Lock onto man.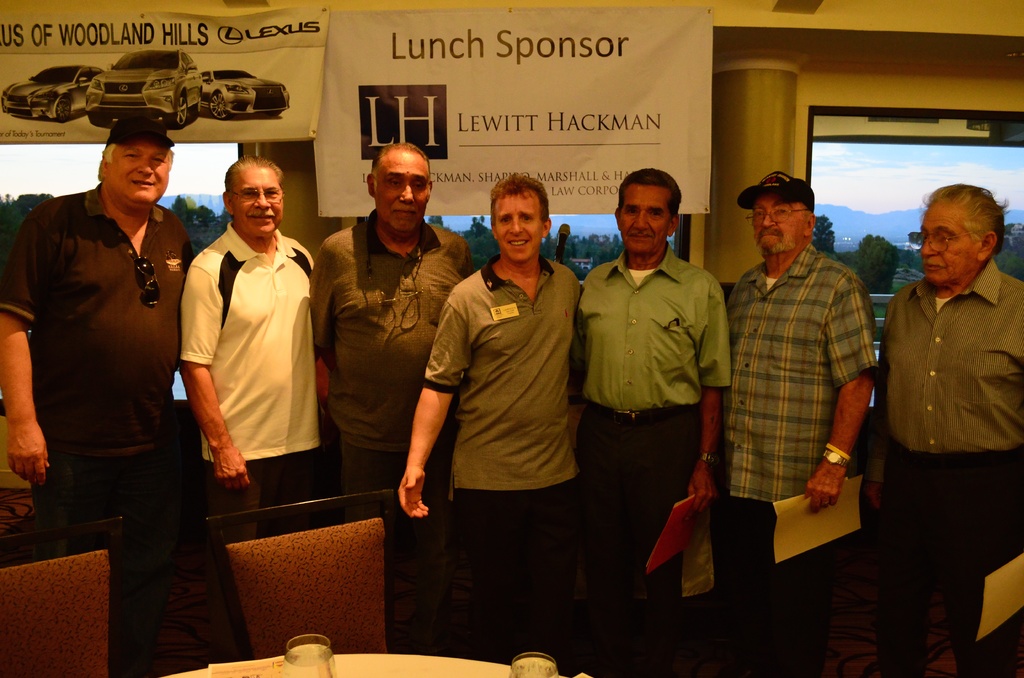
Locked: rect(871, 184, 1023, 677).
